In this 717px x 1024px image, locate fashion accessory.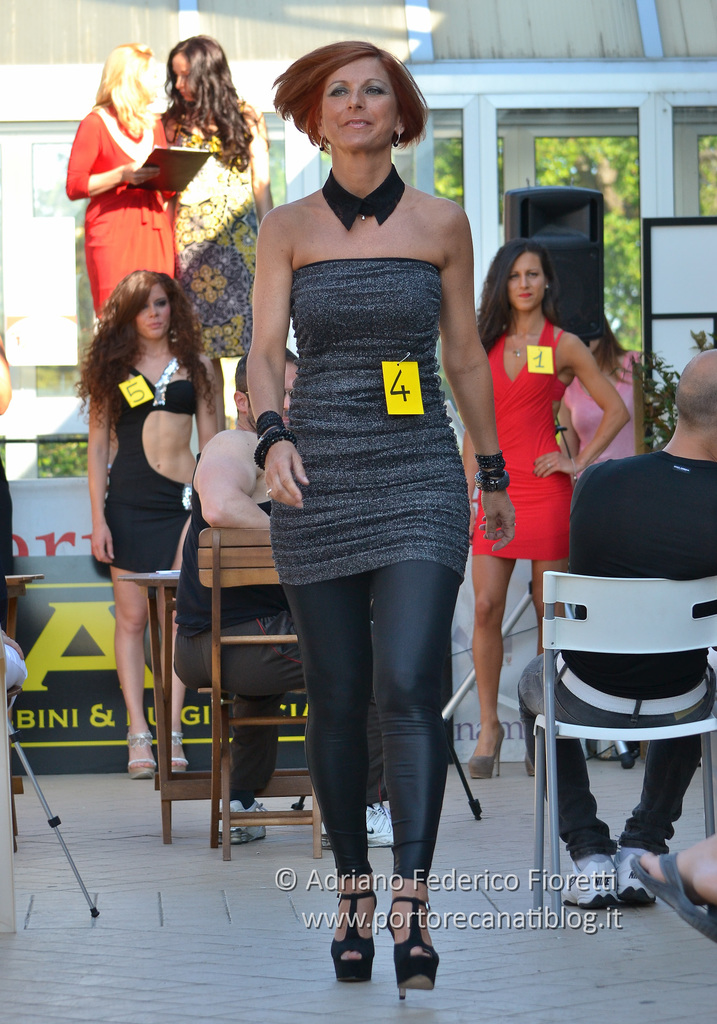
Bounding box: detection(506, 319, 545, 360).
